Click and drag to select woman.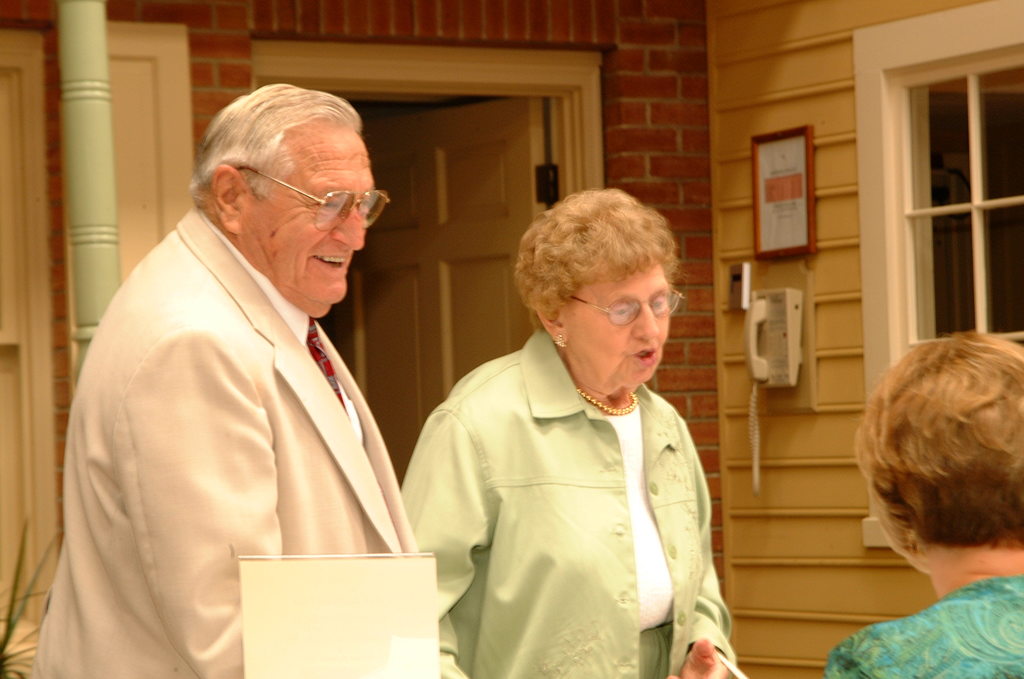
Selection: [394,180,758,663].
